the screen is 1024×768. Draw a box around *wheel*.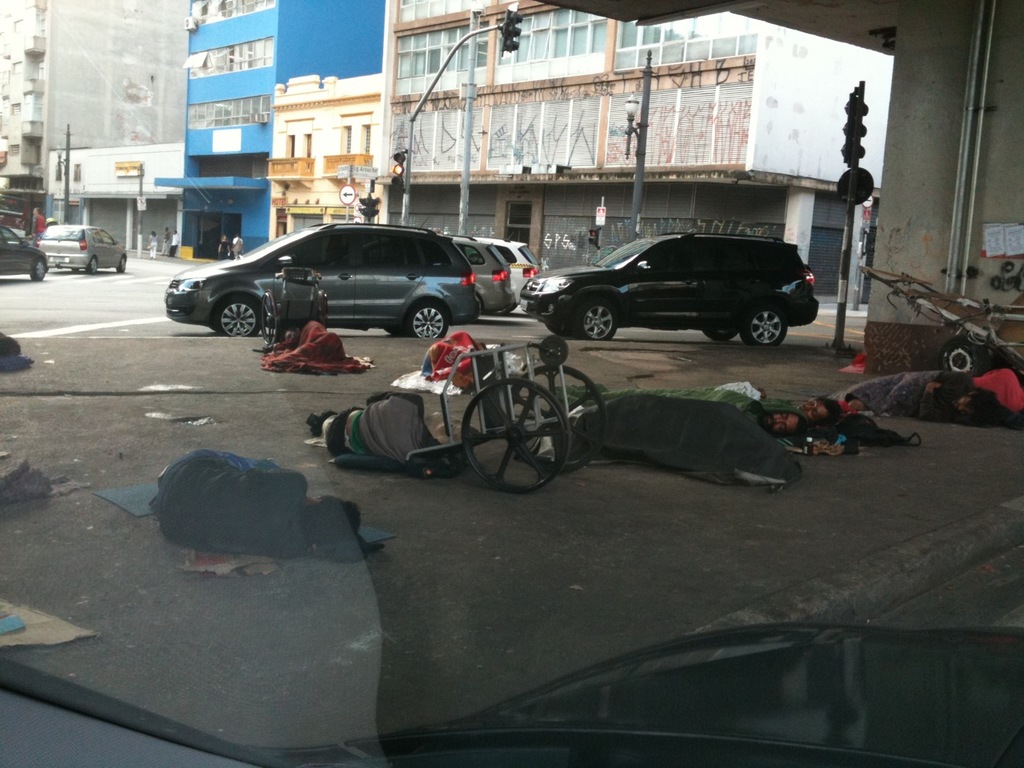
(x1=514, y1=366, x2=608, y2=462).
